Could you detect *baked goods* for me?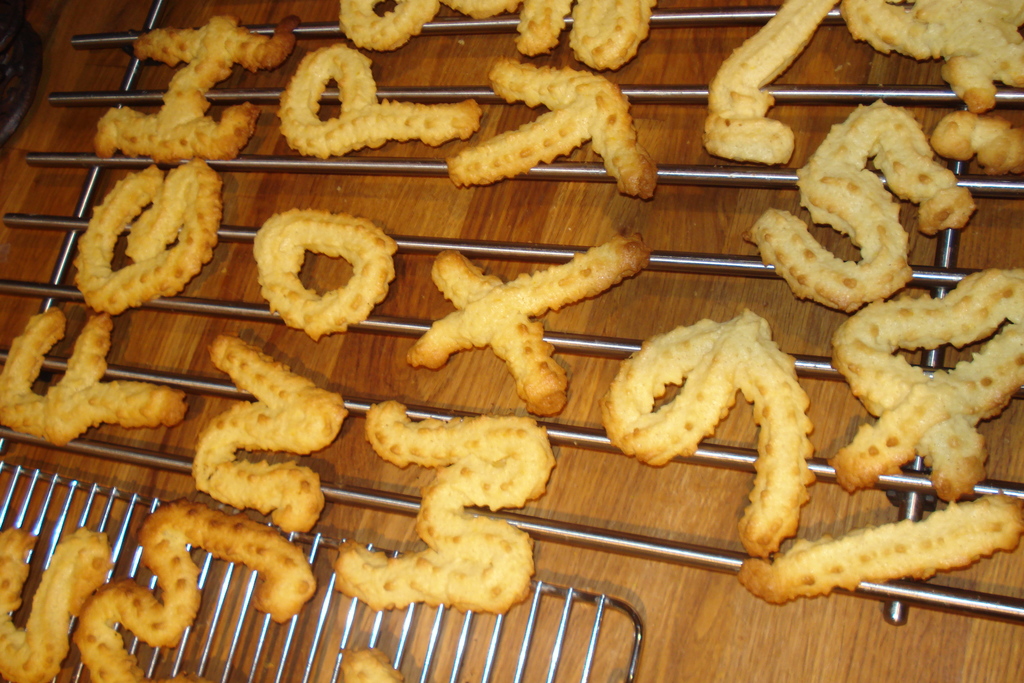
Detection result: (left=447, top=57, right=650, bottom=199).
